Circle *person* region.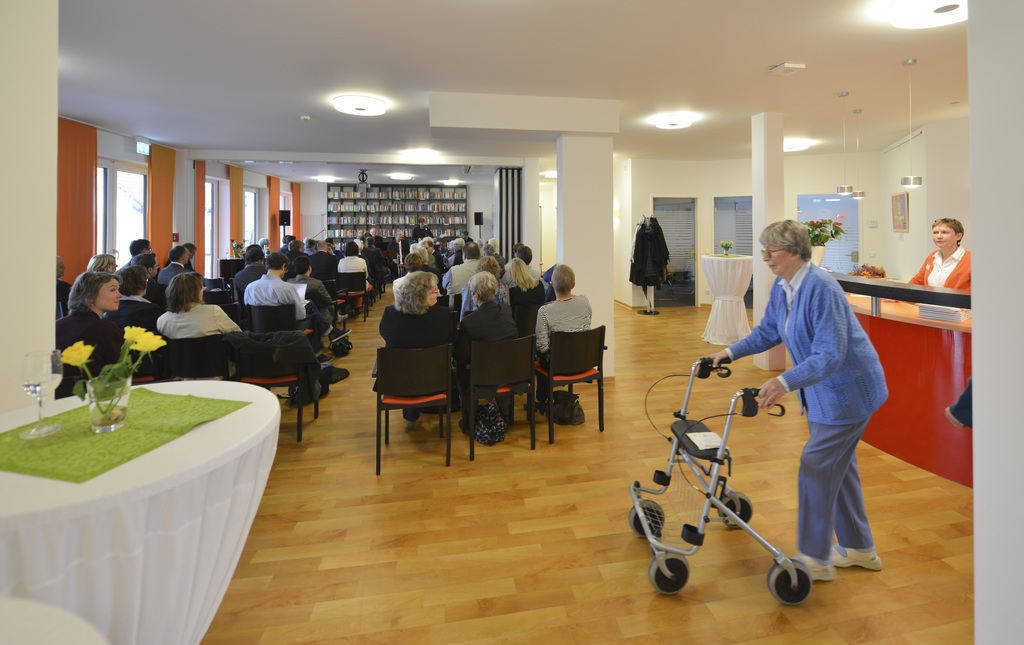
Region: bbox(689, 203, 864, 591).
